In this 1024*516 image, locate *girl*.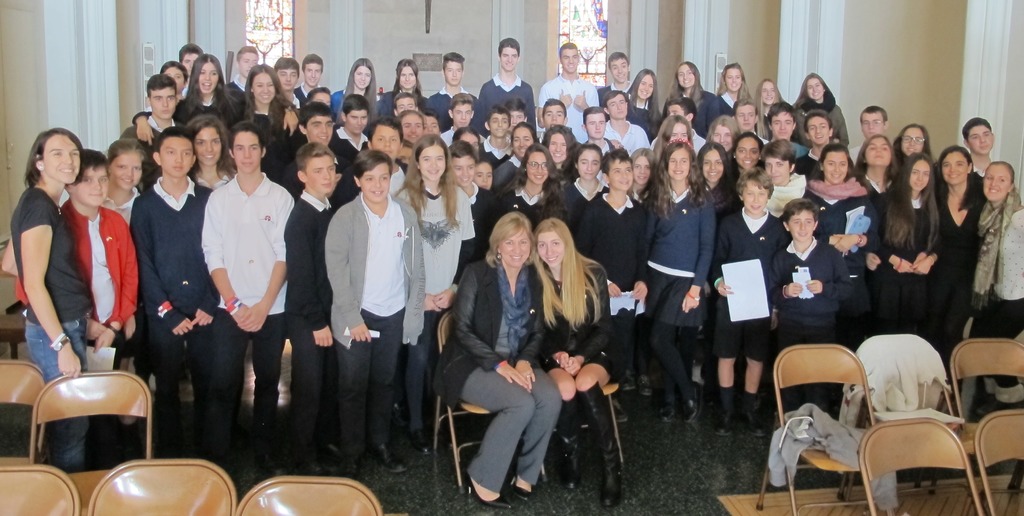
Bounding box: bbox=[182, 115, 228, 195].
